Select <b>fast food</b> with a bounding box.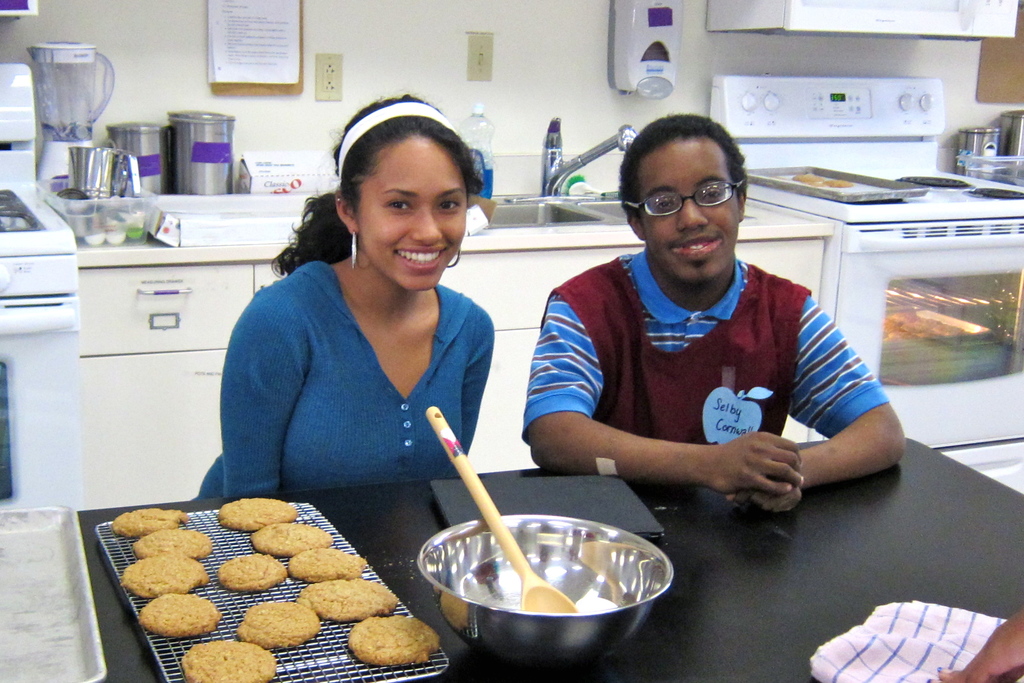
138:591:219:640.
